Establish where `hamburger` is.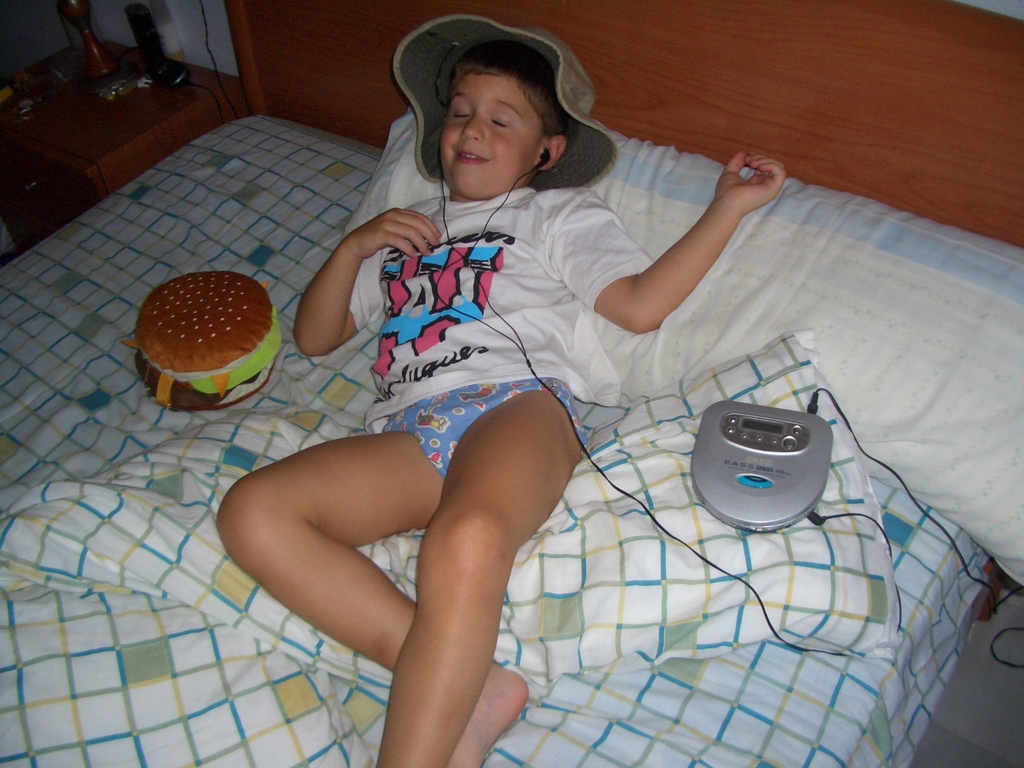
Established at box=[123, 273, 287, 413].
